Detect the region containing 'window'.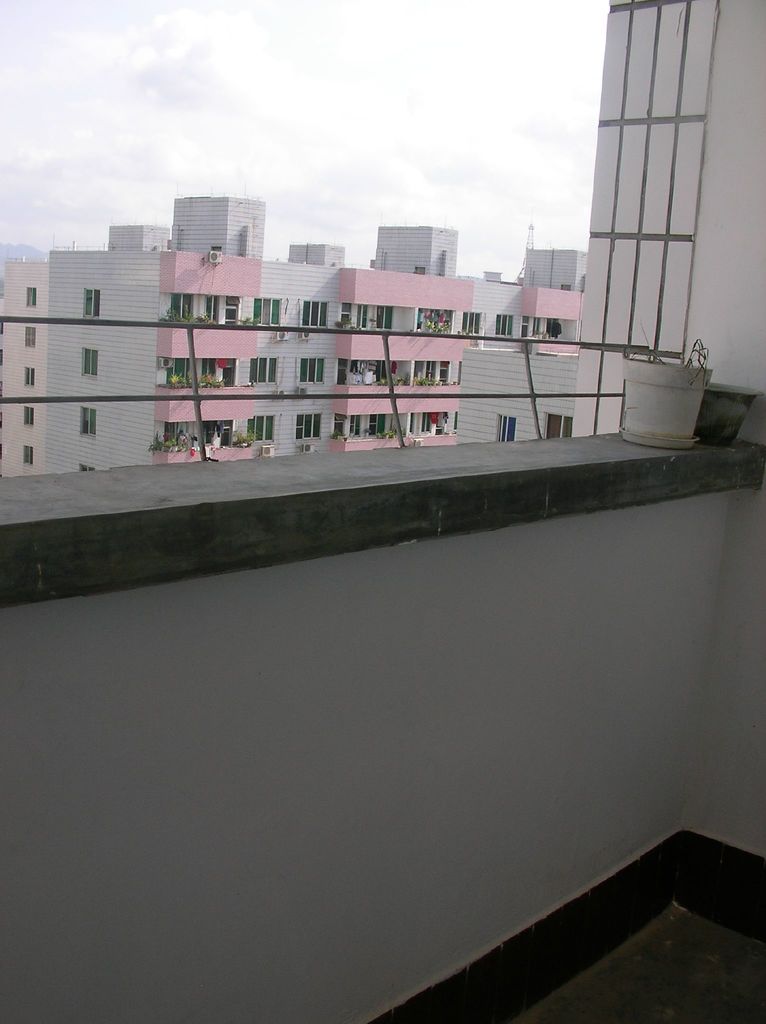
x1=255, y1=297, x2=281, y2=326.
